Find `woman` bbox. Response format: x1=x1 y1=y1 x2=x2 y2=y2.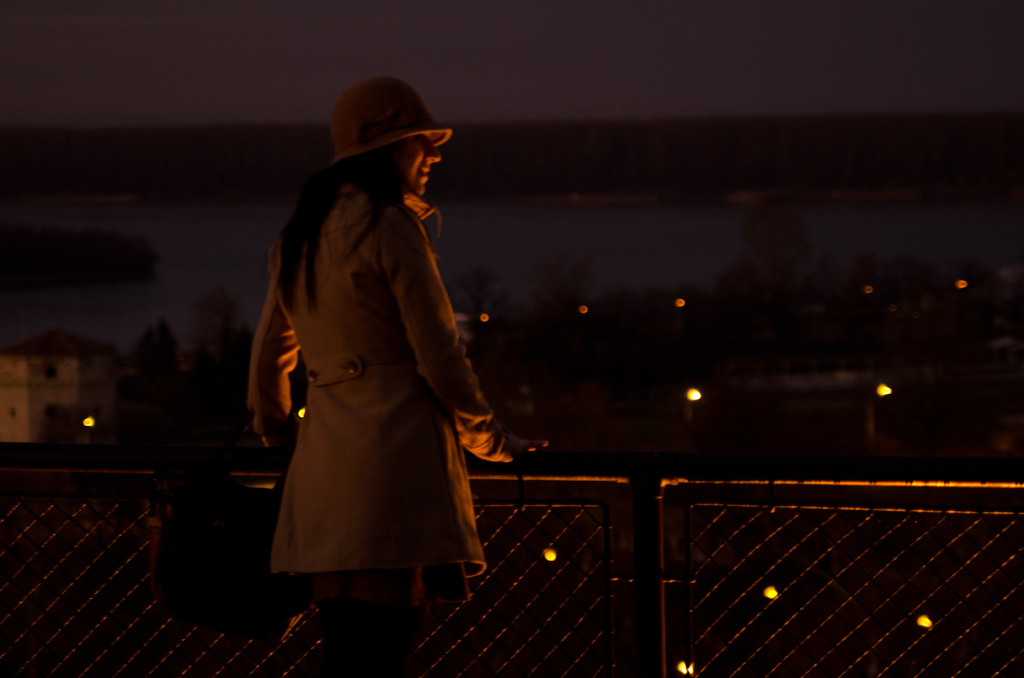
x1=221 y1=86 x2=514 y2=649.
